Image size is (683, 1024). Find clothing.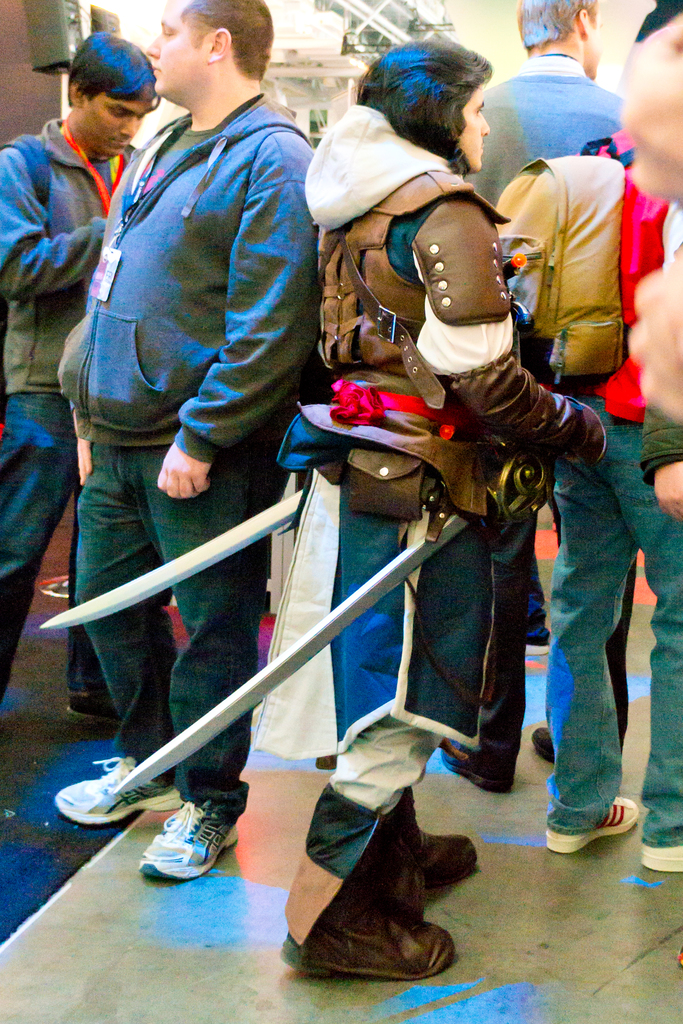
(x1=547, y1=127, x2=682, y2=842).
